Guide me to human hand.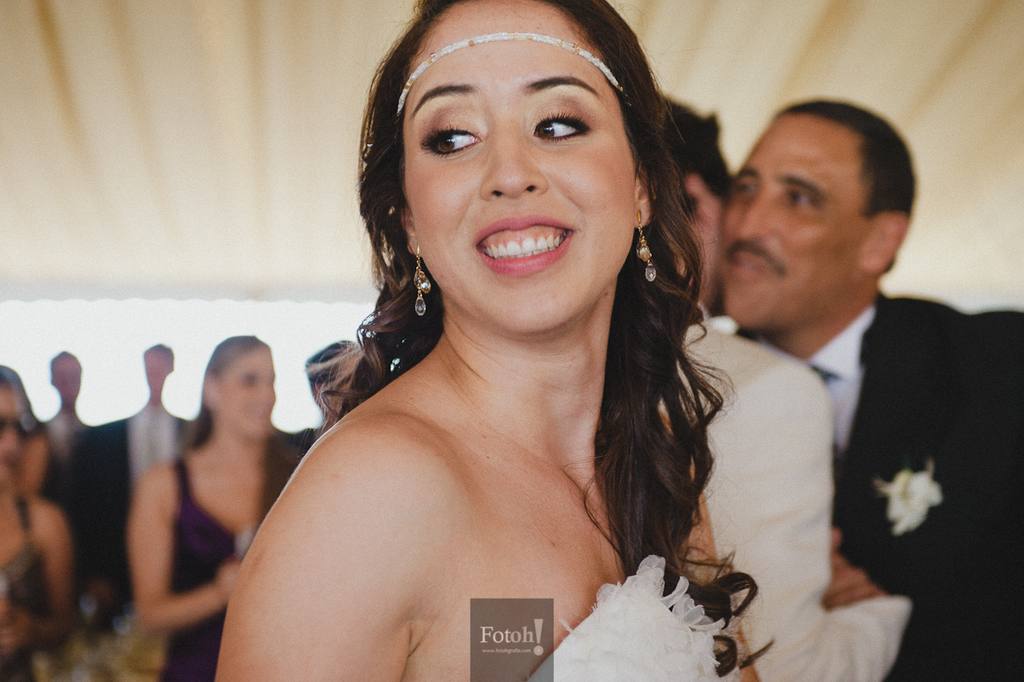
Guidance: <box>0,609,31,652</box>.
